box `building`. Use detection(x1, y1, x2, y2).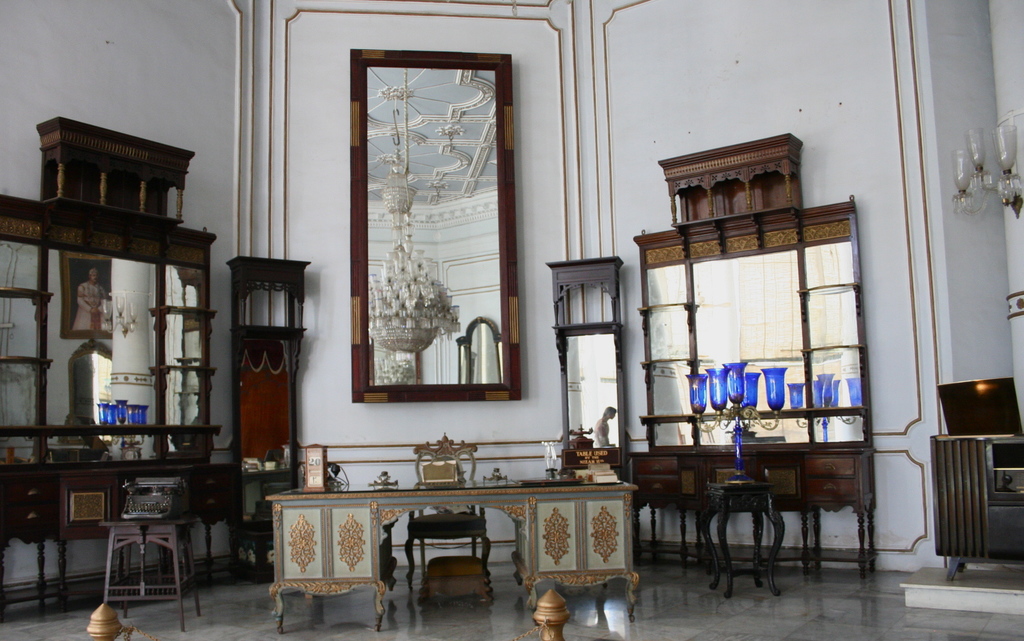
detection(0, 0, 1023, 640).
